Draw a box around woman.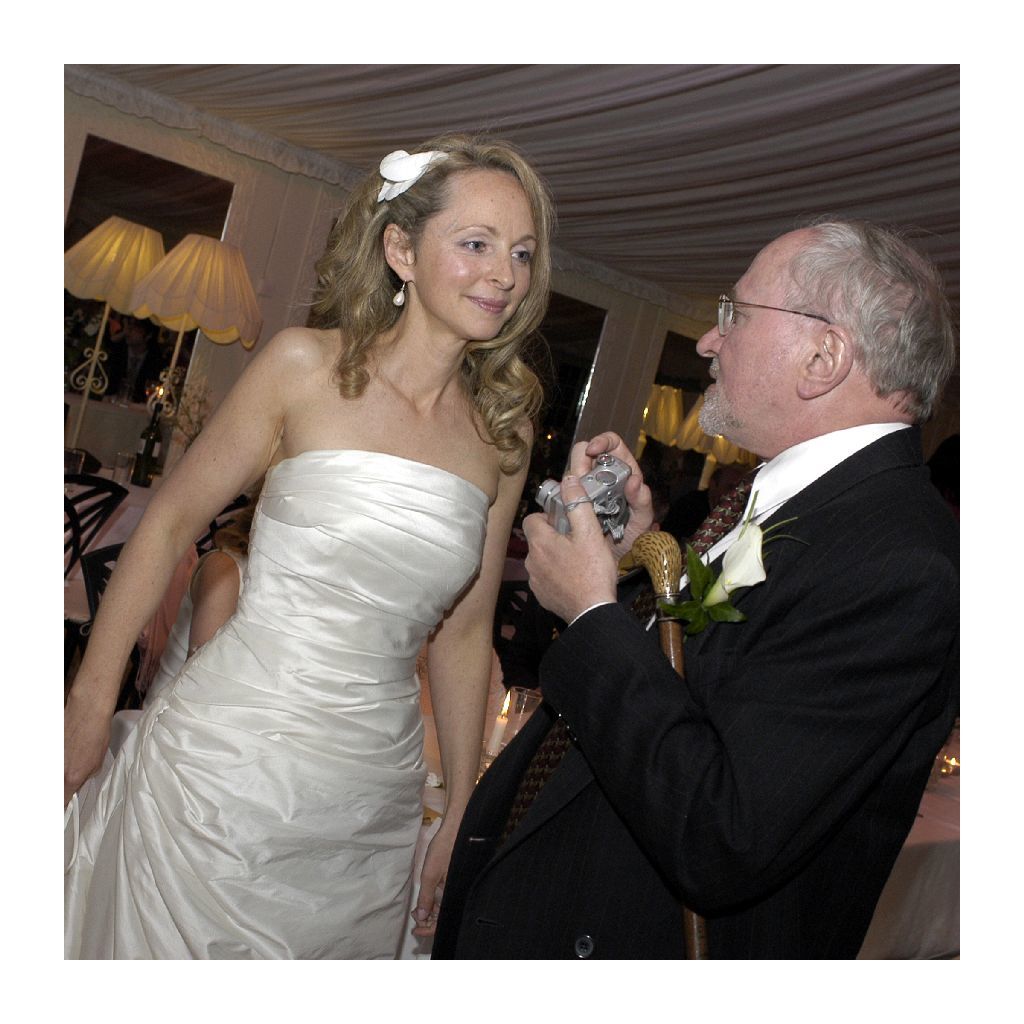
<region>64, 124, 552, 965</region>.
